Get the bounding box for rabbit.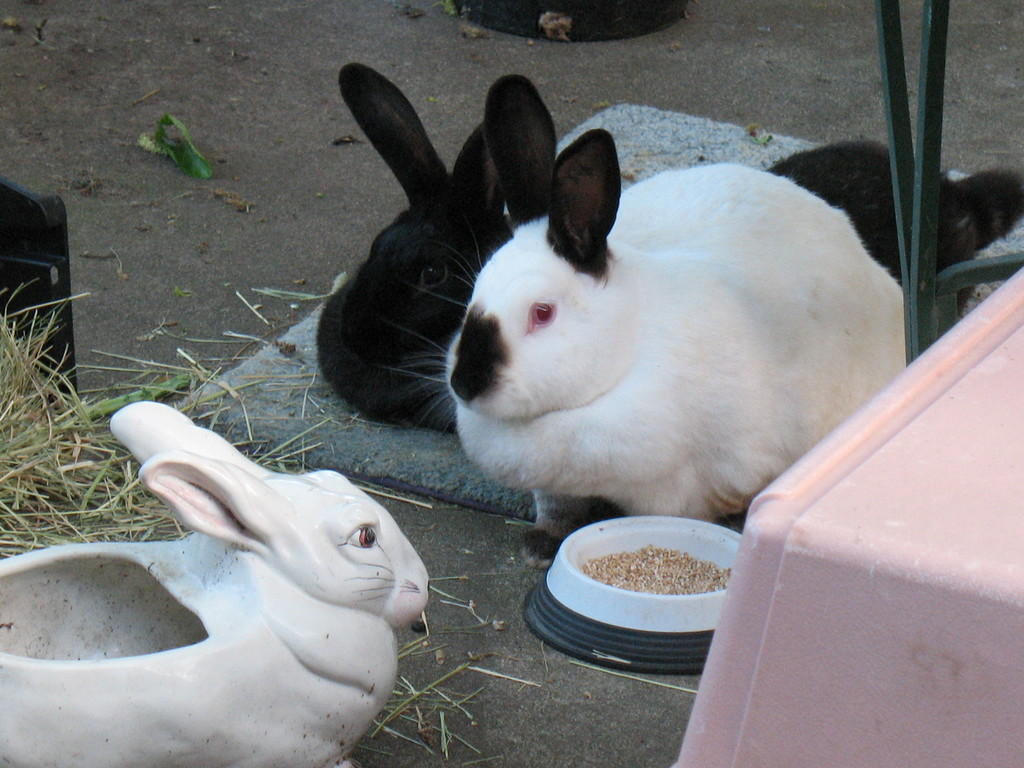
(left=0, top=403, right=426, bottom=767).
